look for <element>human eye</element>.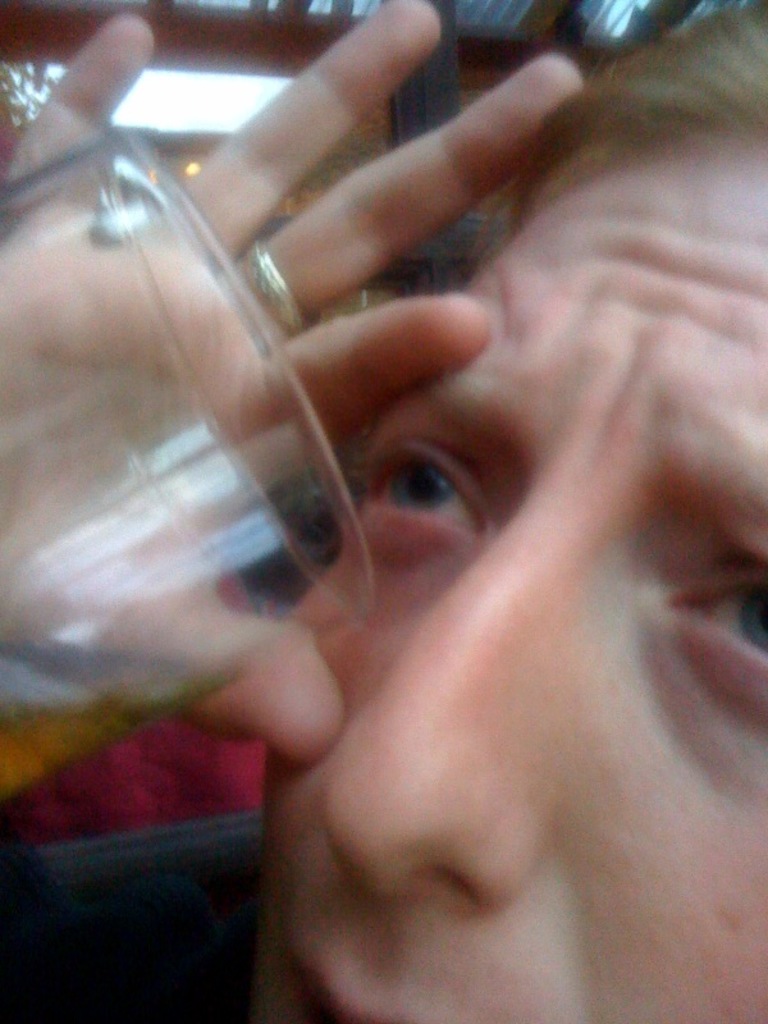
Found: (367,434,494,547).
